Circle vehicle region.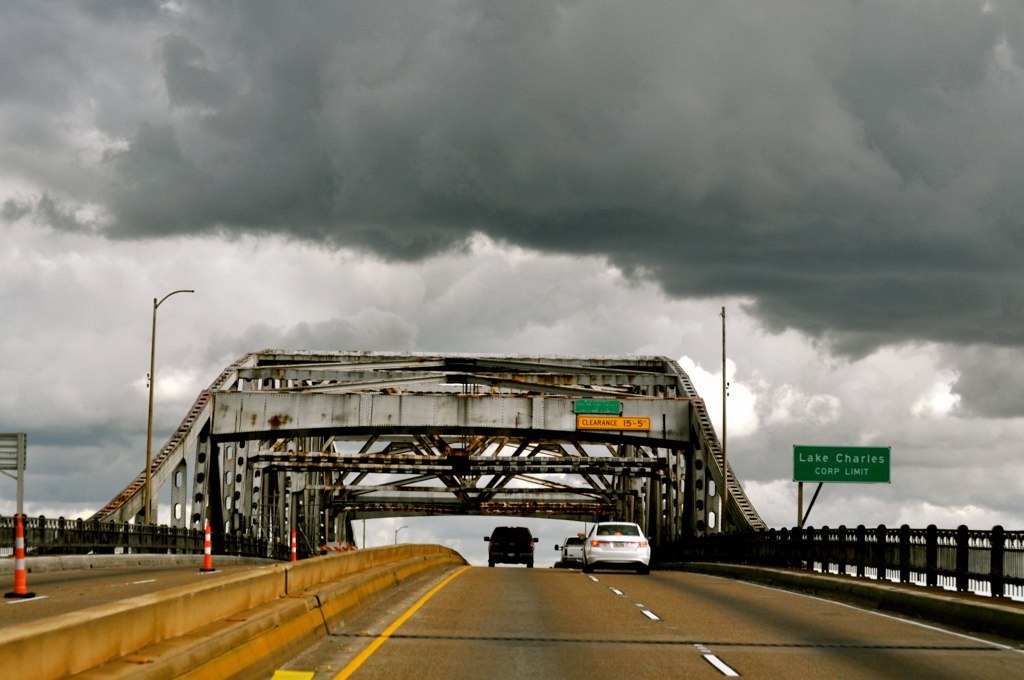
Region: (left=480, top=524, right=541, bottom=567).
